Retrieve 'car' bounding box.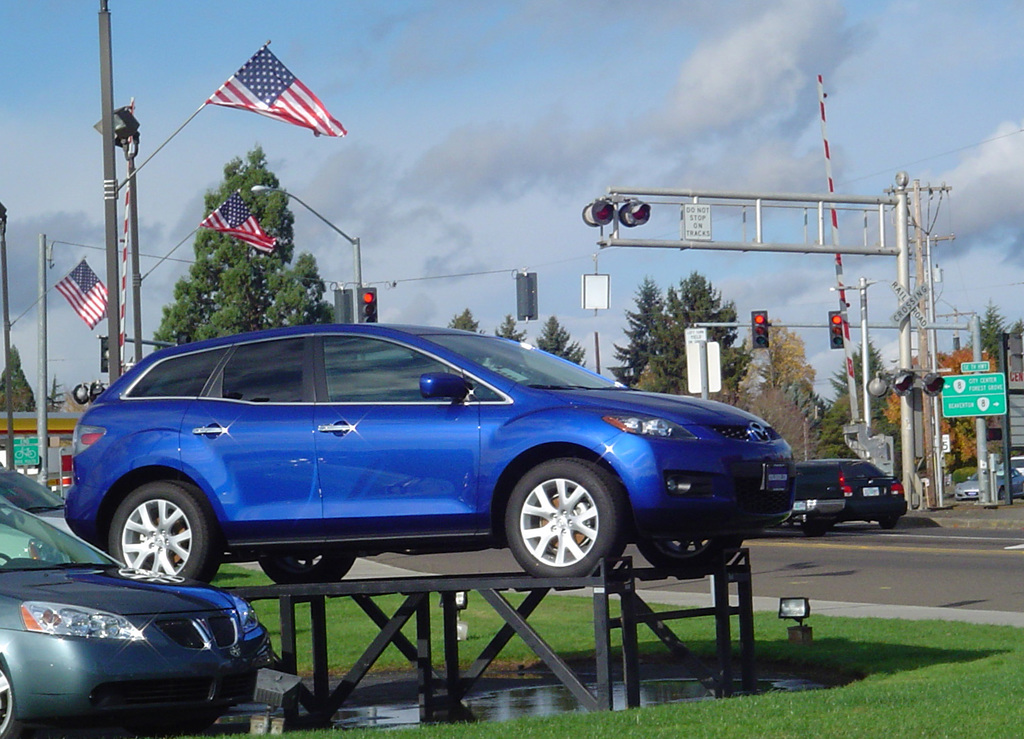
Bounding box: x1=820 y1=458 x2=907 y2=527.
